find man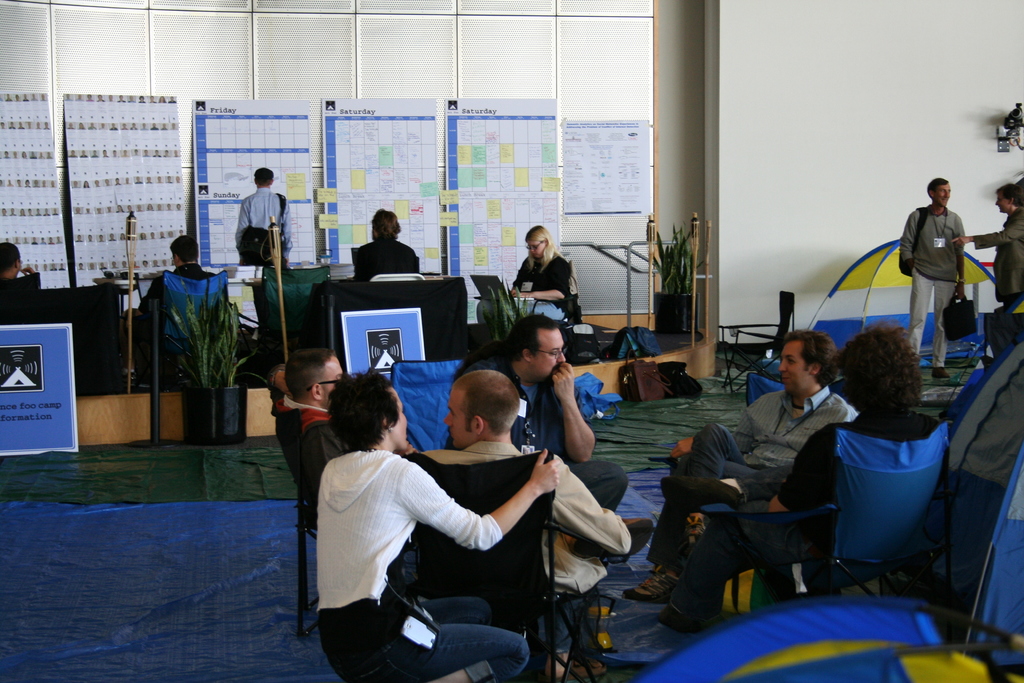
select_region(618, 328, 859, 602)
